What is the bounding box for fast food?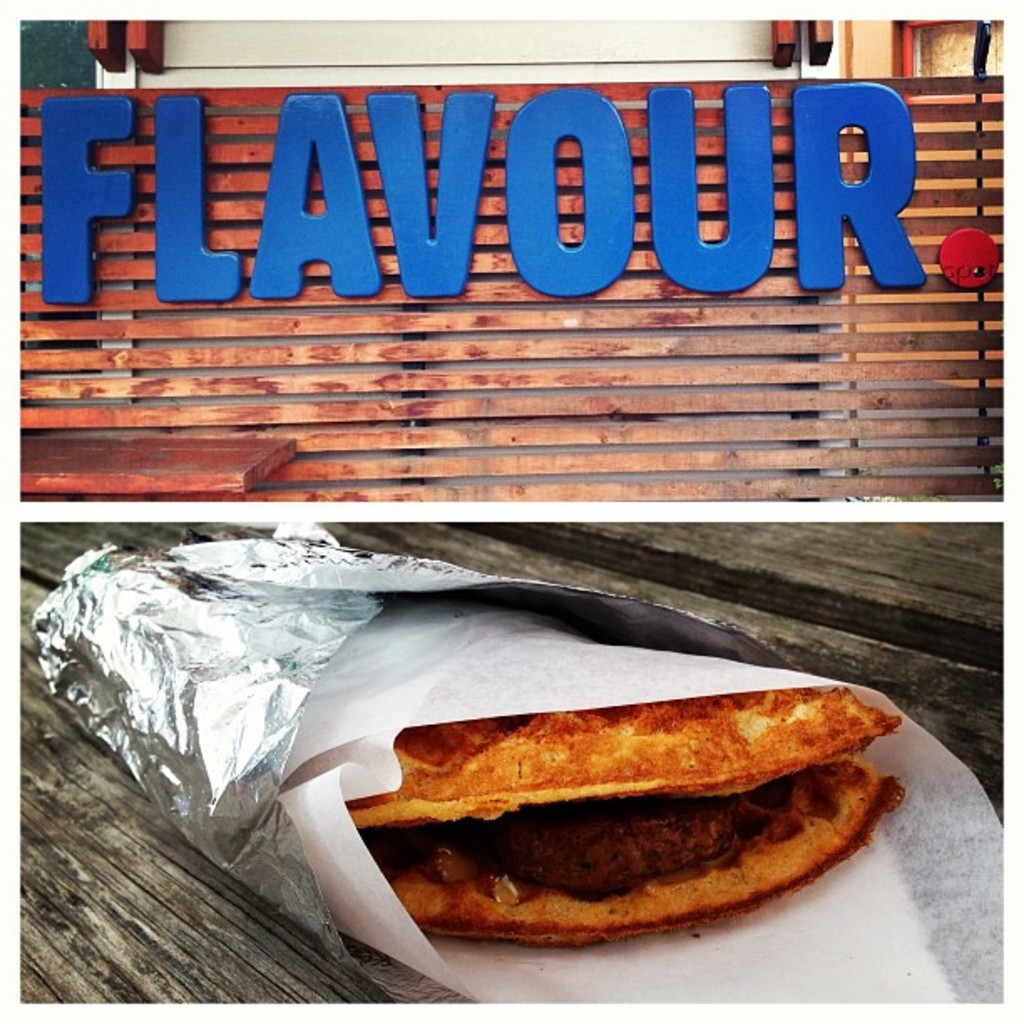
[336, 666, 905, 949].
